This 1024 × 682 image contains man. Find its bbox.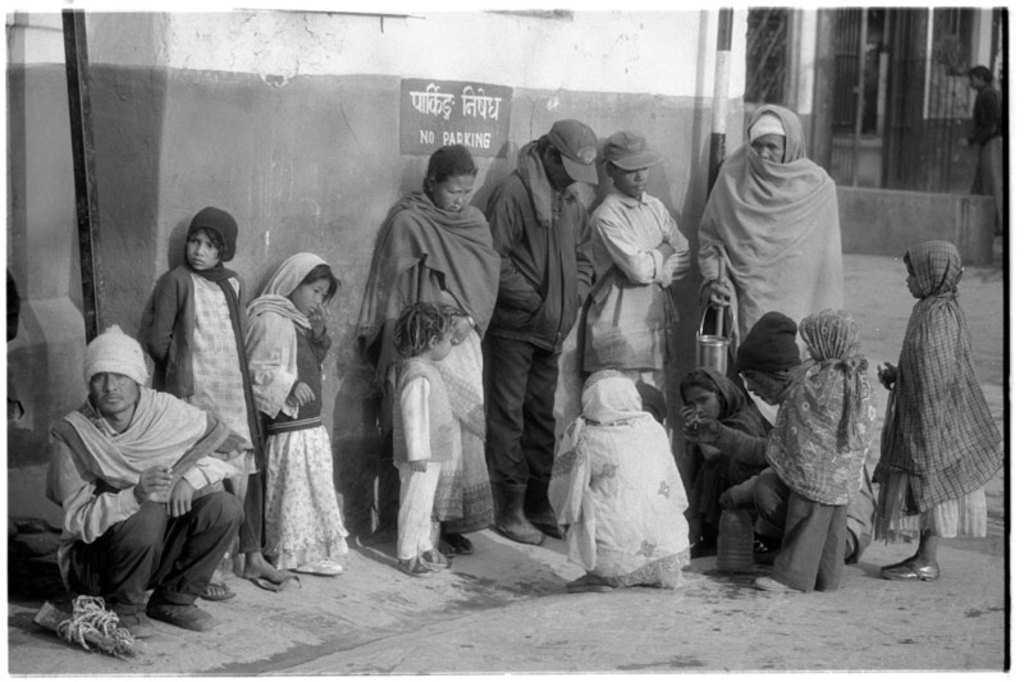
box=[965, 65, 1016, 233].
